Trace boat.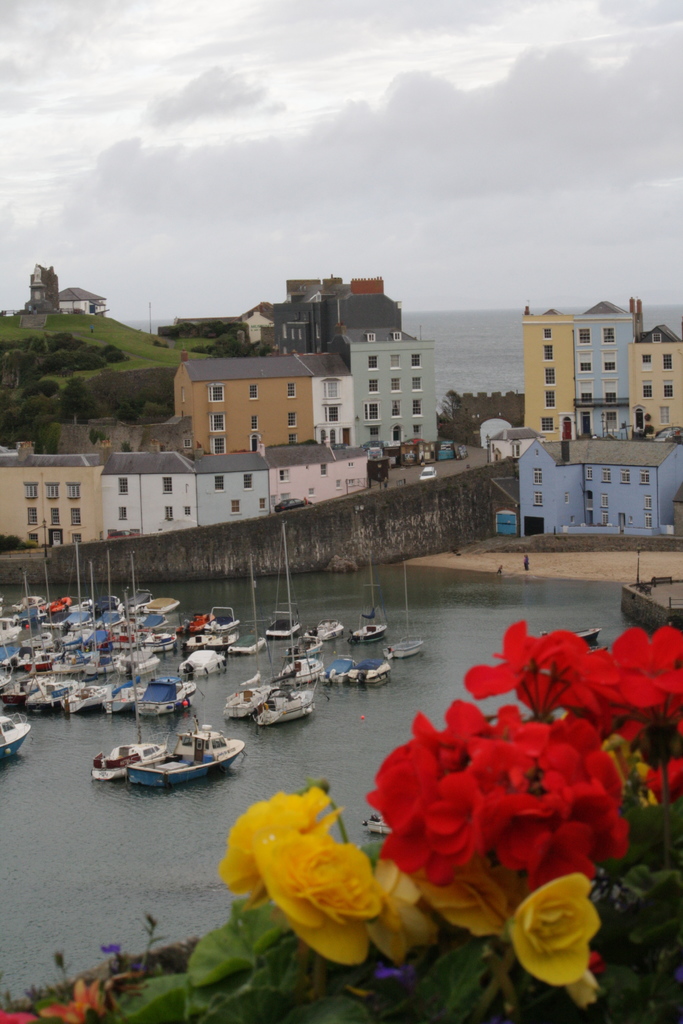
Traced to l=70, t=687, r=116, b=711.
